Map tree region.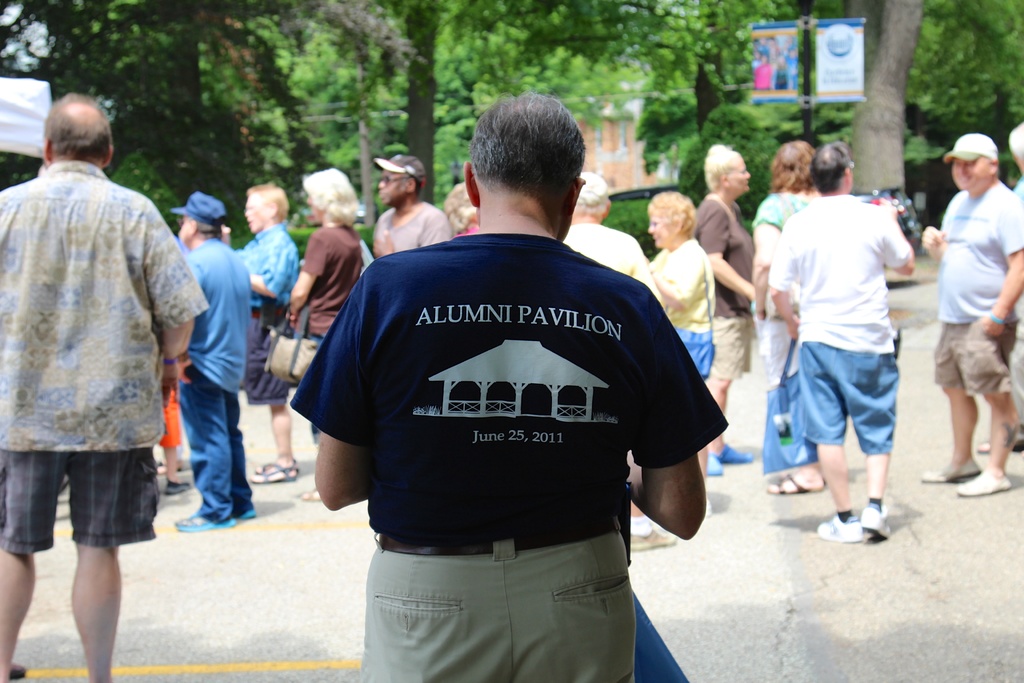
Mapped to (175,0,337,206).
